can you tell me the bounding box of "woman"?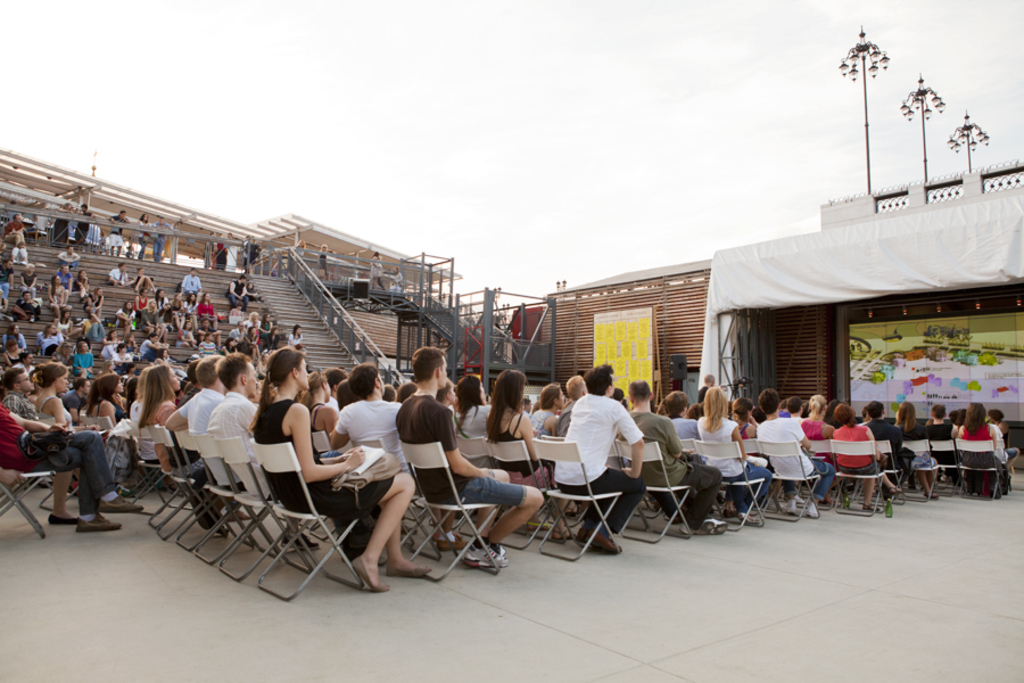
<bbox>20, 262, 34, 297</bbox>.
